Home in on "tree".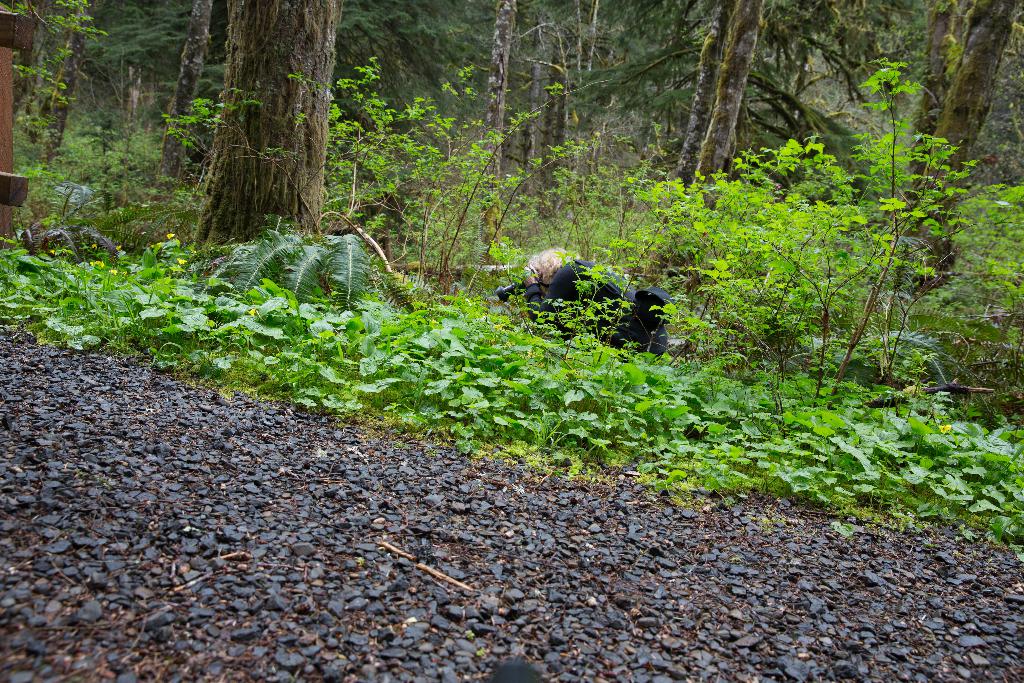
Homed in at box(193, 0, 344, 259).
